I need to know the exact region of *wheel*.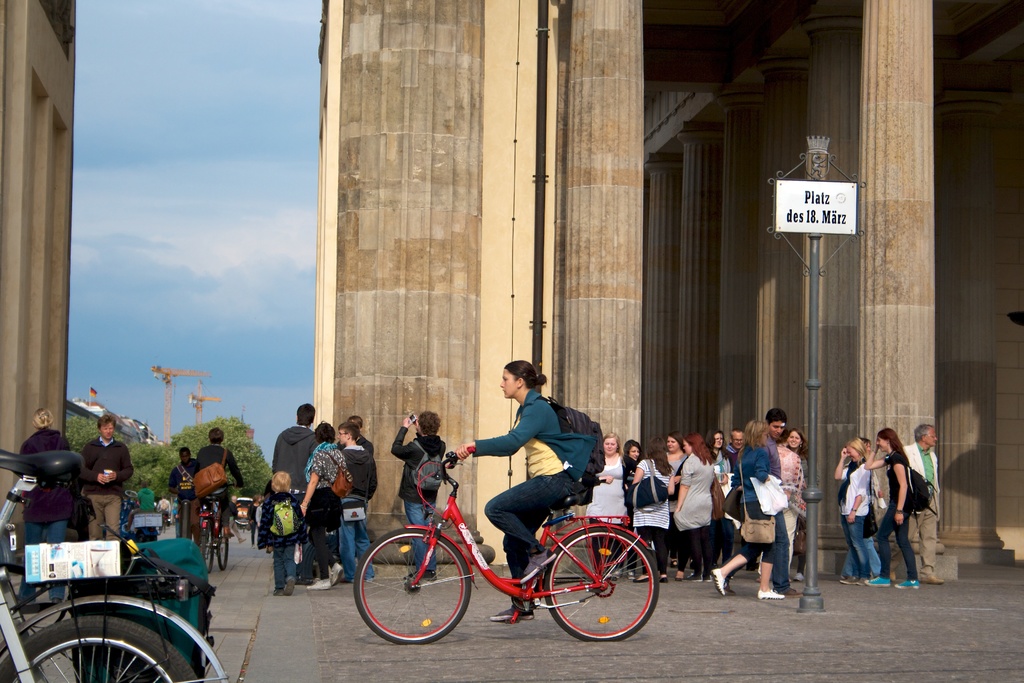
Region: BBox(199, 523, 220, 576).
